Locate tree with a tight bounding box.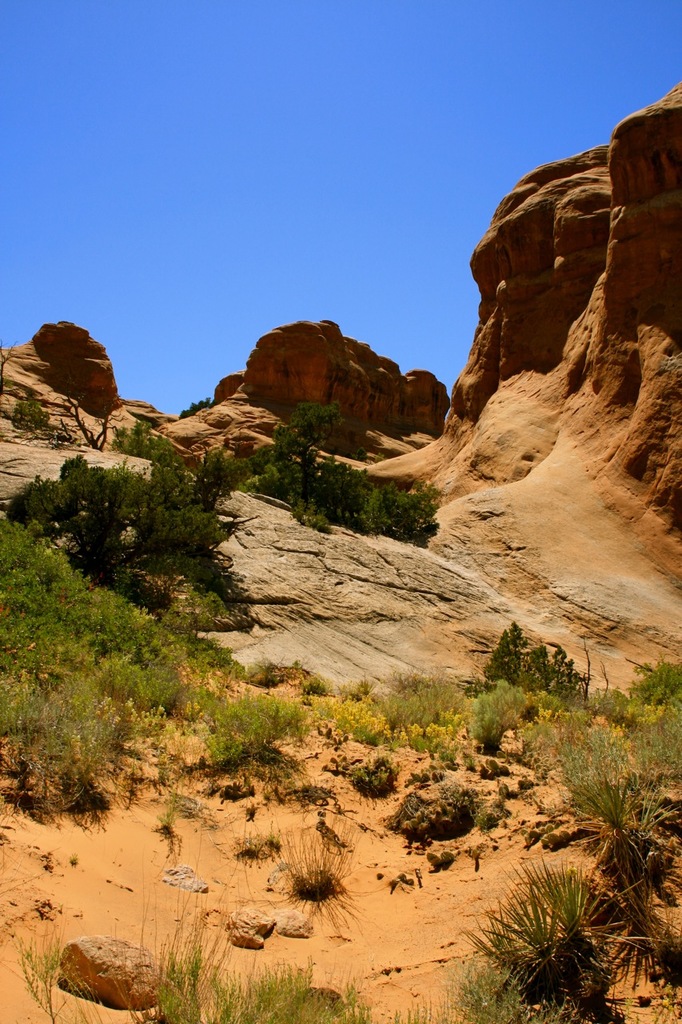
bbox=[150, 442, 245, 562].
